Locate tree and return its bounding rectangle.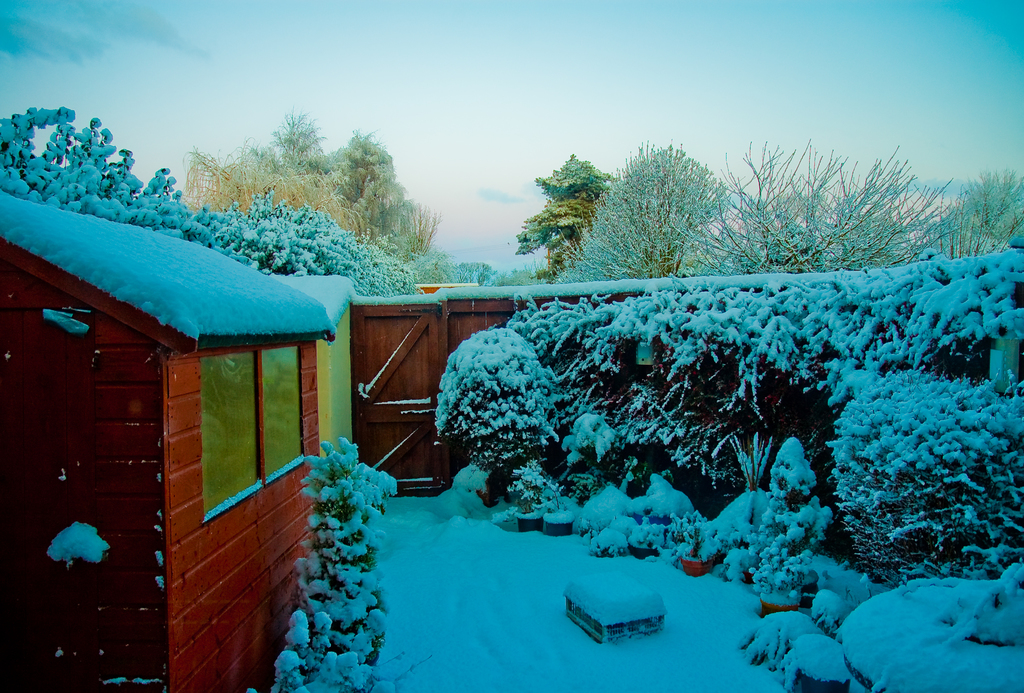
pyautogui.locateOnScreen(516, 152, 609, 283).
